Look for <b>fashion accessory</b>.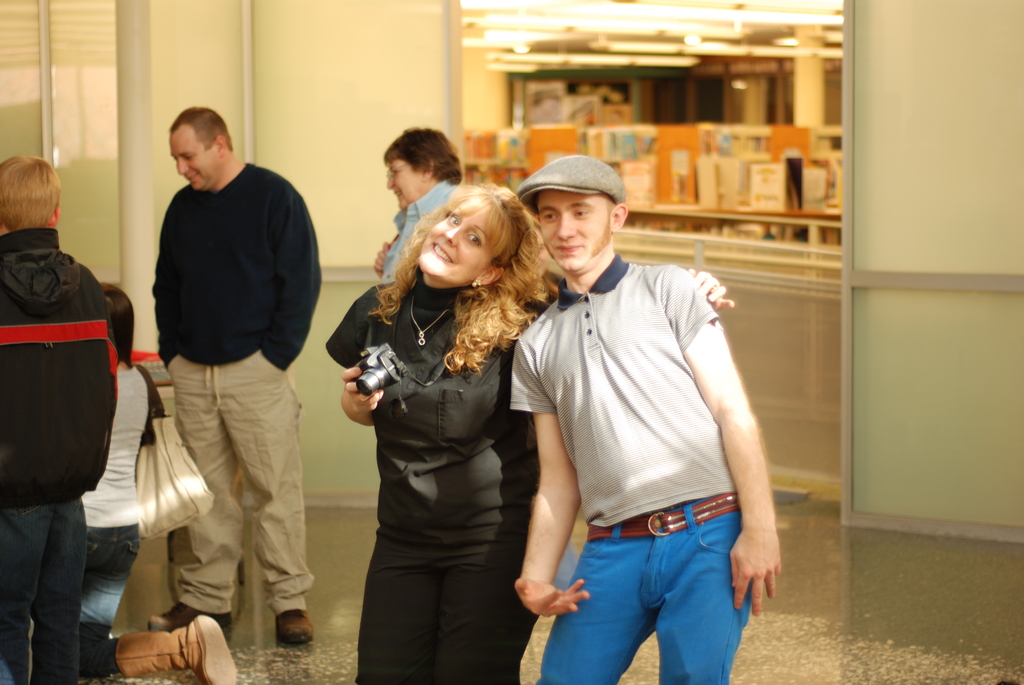
Found: <box>274,605,317,649</box>.
